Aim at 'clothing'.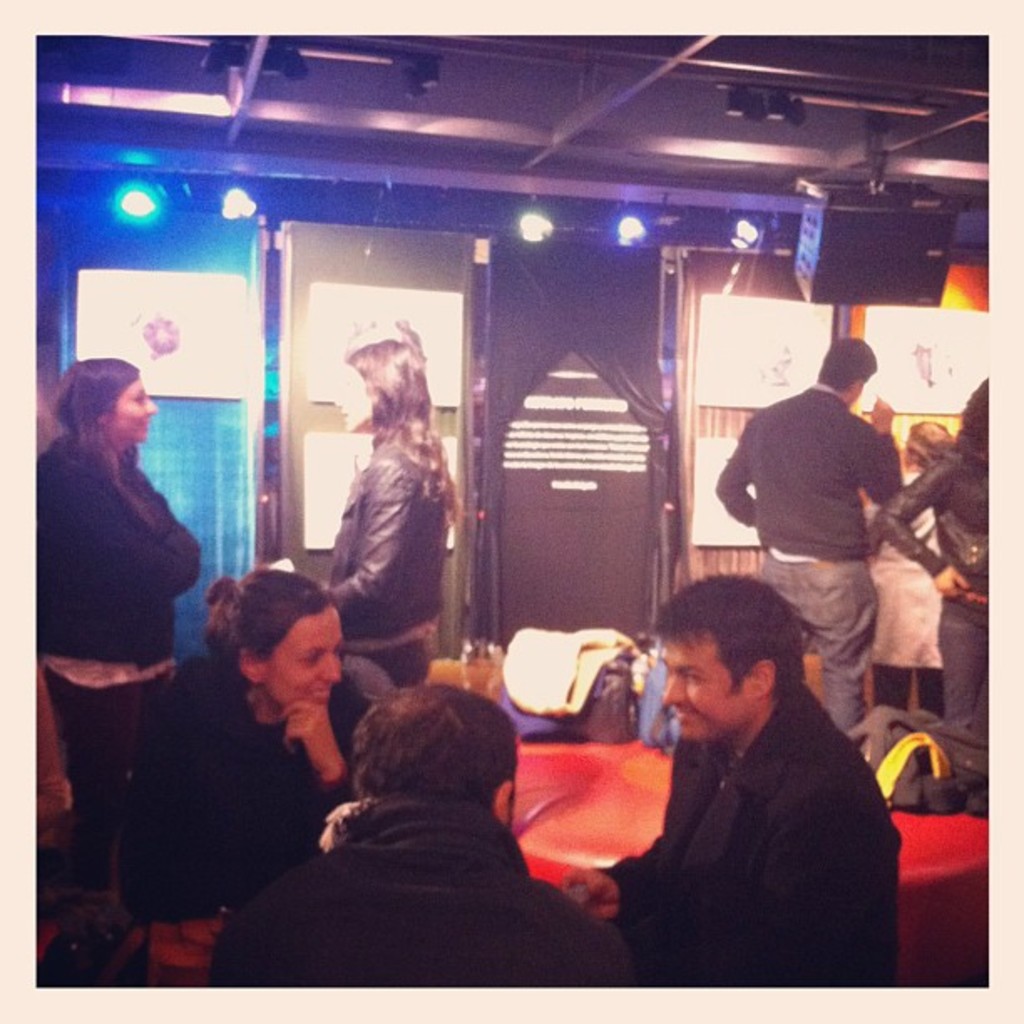
Aimed at 381,624,435,679.
